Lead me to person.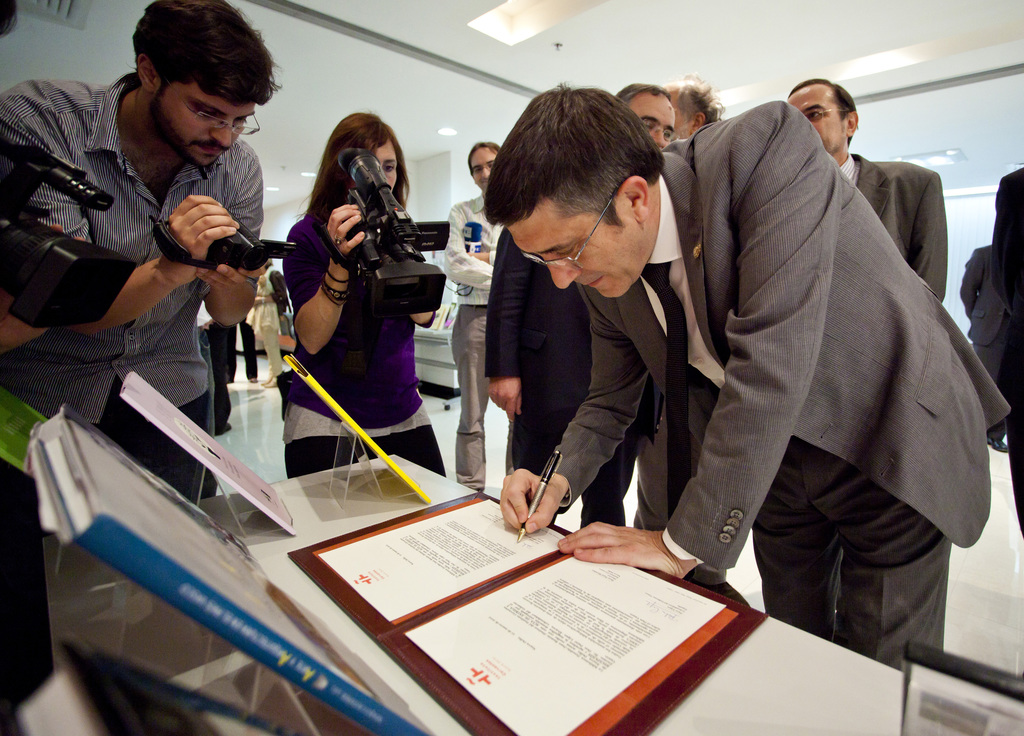
Lead to (left=257, top=255, right=299, bottom=387).
